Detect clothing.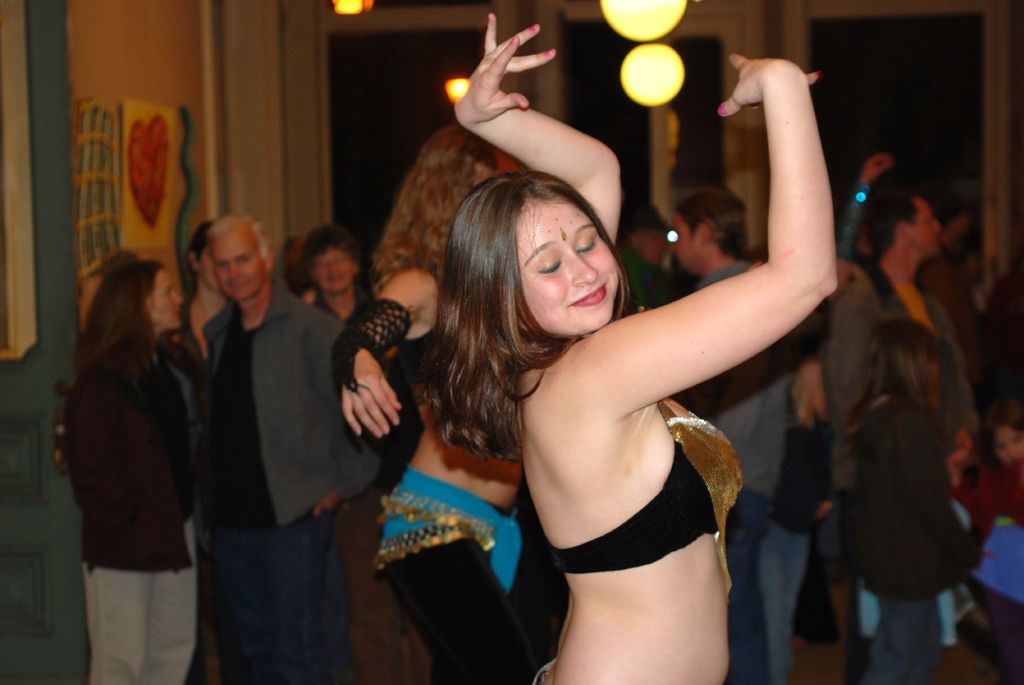
Detected at {"x1": 202, "y1": 275, "x2": 388, "y2": 684}.
